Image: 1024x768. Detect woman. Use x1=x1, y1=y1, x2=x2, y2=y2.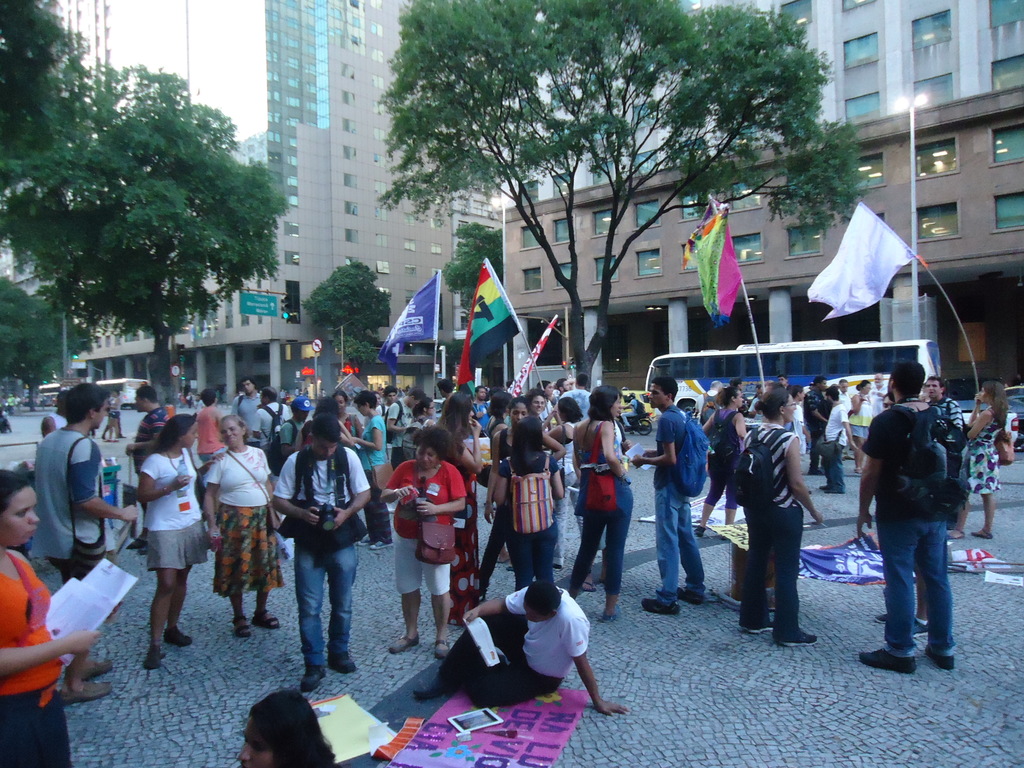
x1=141, y1=408, x2=224, y2=669.
